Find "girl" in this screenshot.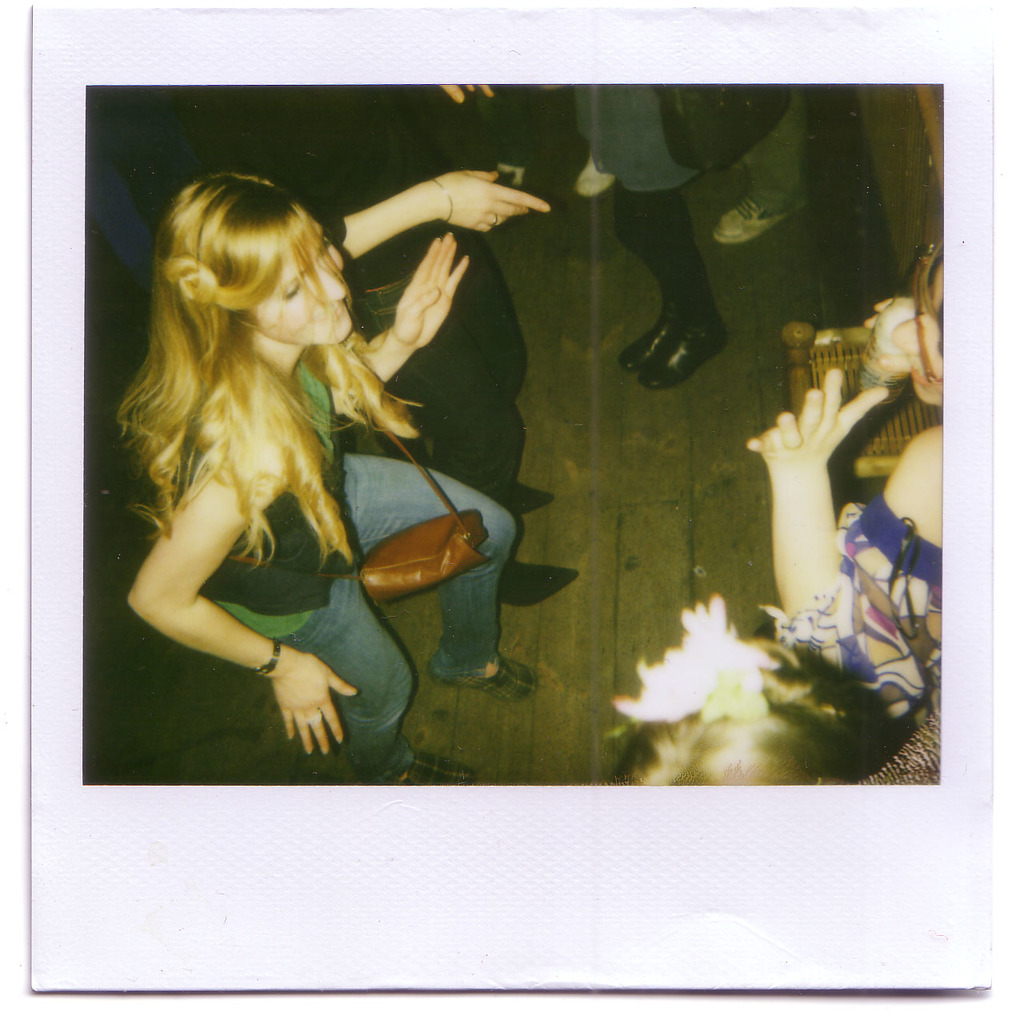
The bounding box for "girl" is x1=108, y1=179, x2=543, y2=785.
